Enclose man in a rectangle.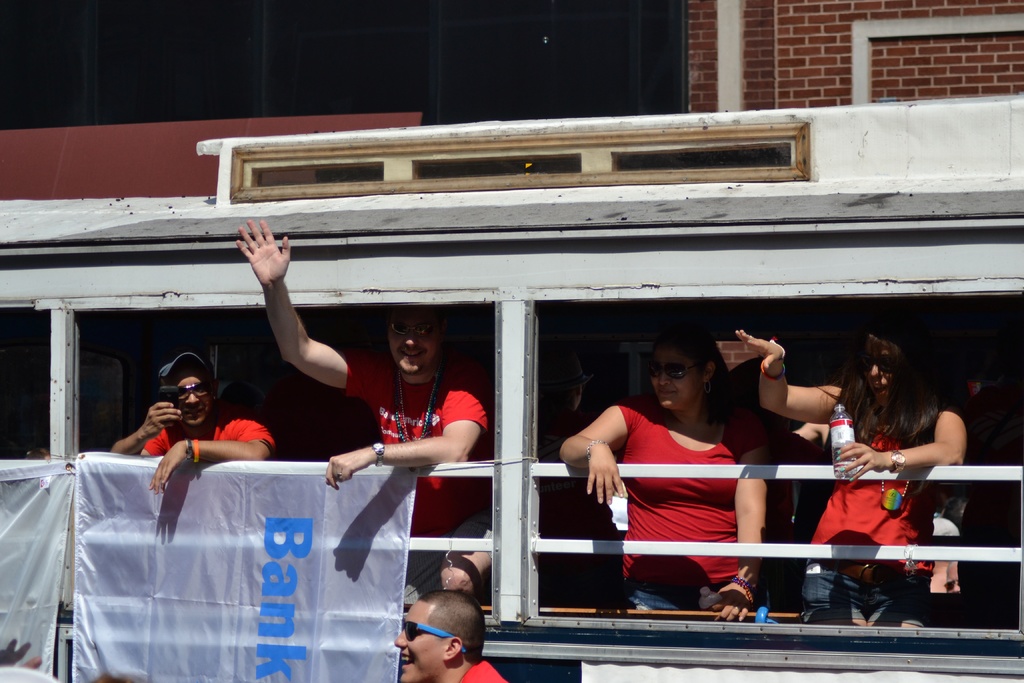
locate(107, 368, 268, 489).
